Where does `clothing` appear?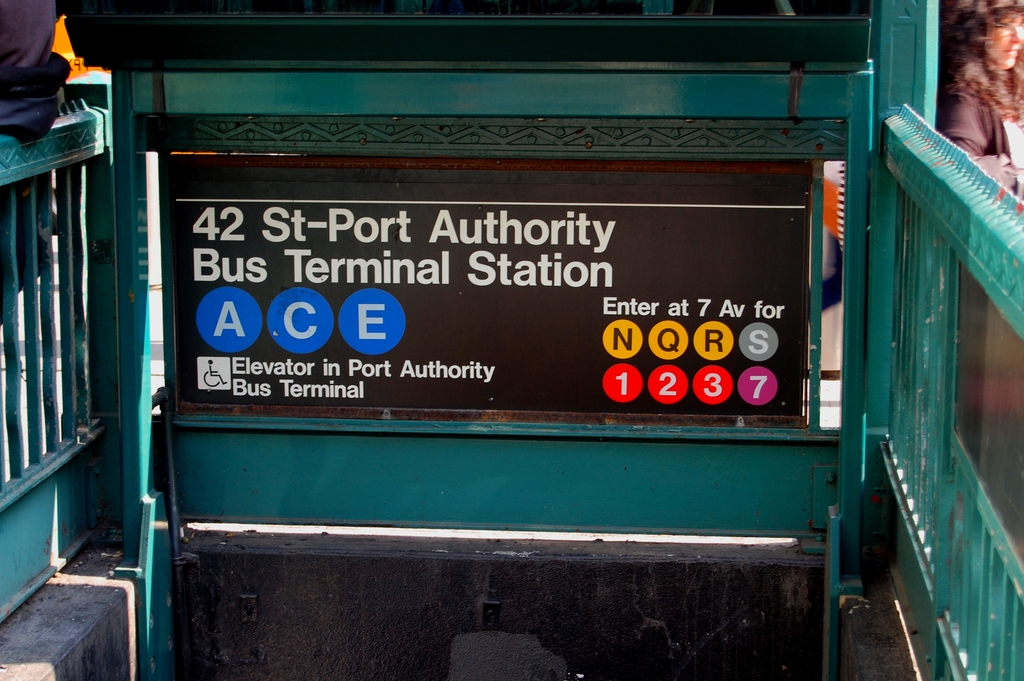
Appears at bbox(6, 0, 57, 288).
